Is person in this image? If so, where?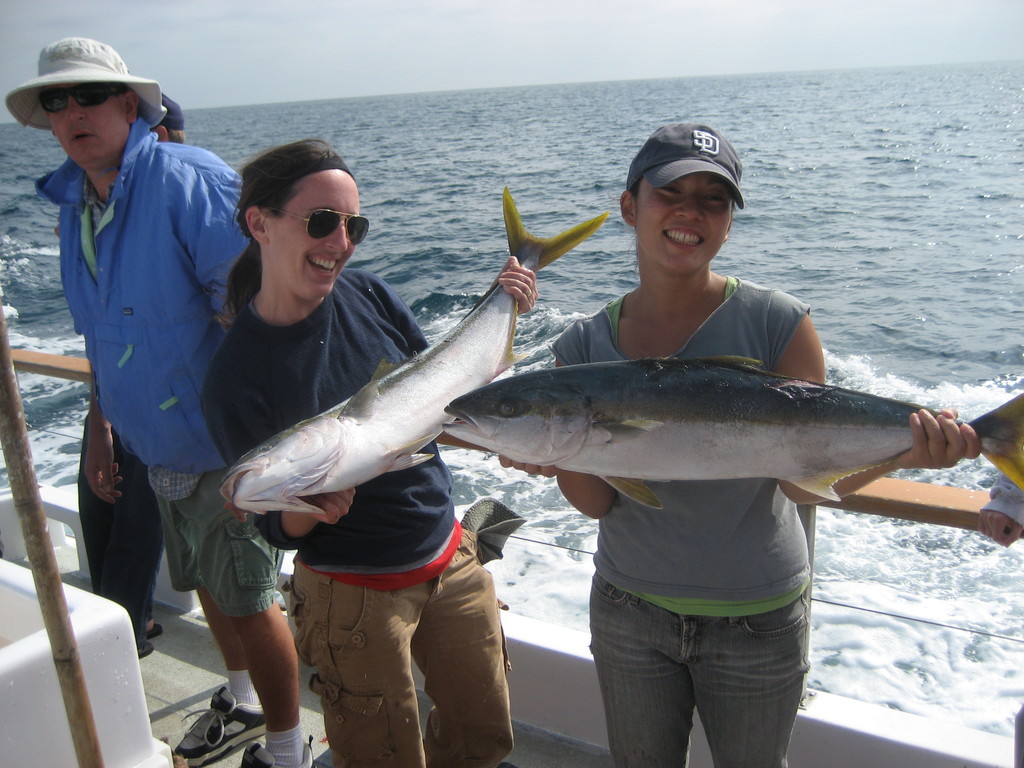
Yes, at select_region(490, 118, 984, 767).
